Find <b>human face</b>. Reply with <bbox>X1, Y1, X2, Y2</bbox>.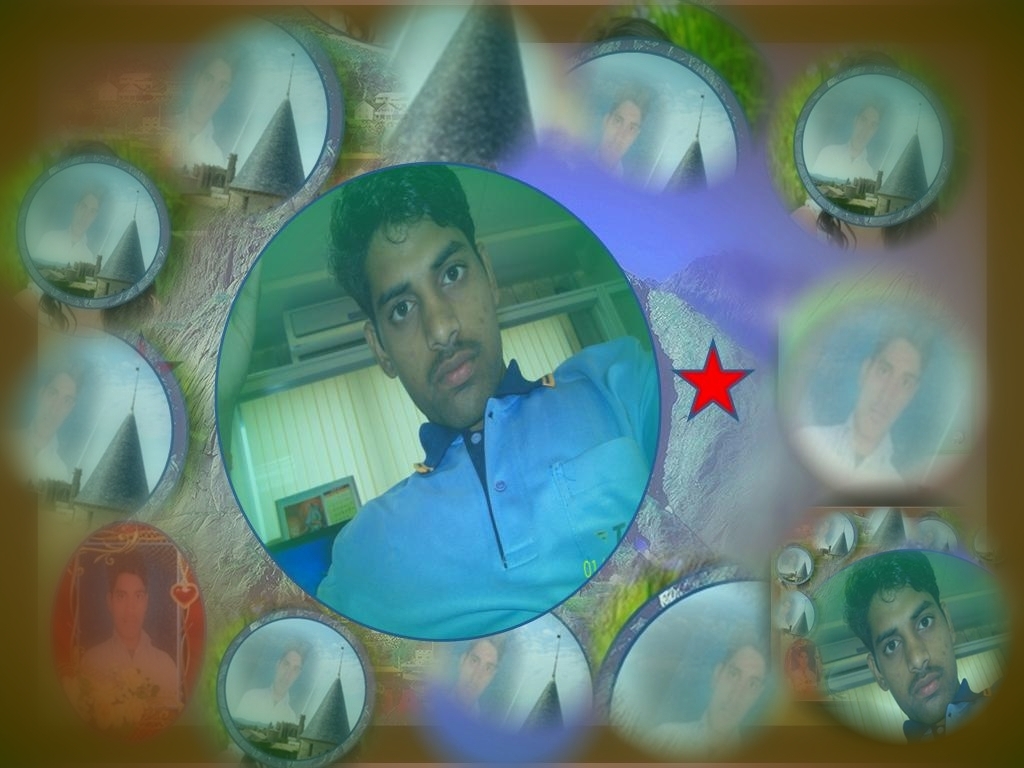
<bbox>365, 219, 497, 425</bbox>.
